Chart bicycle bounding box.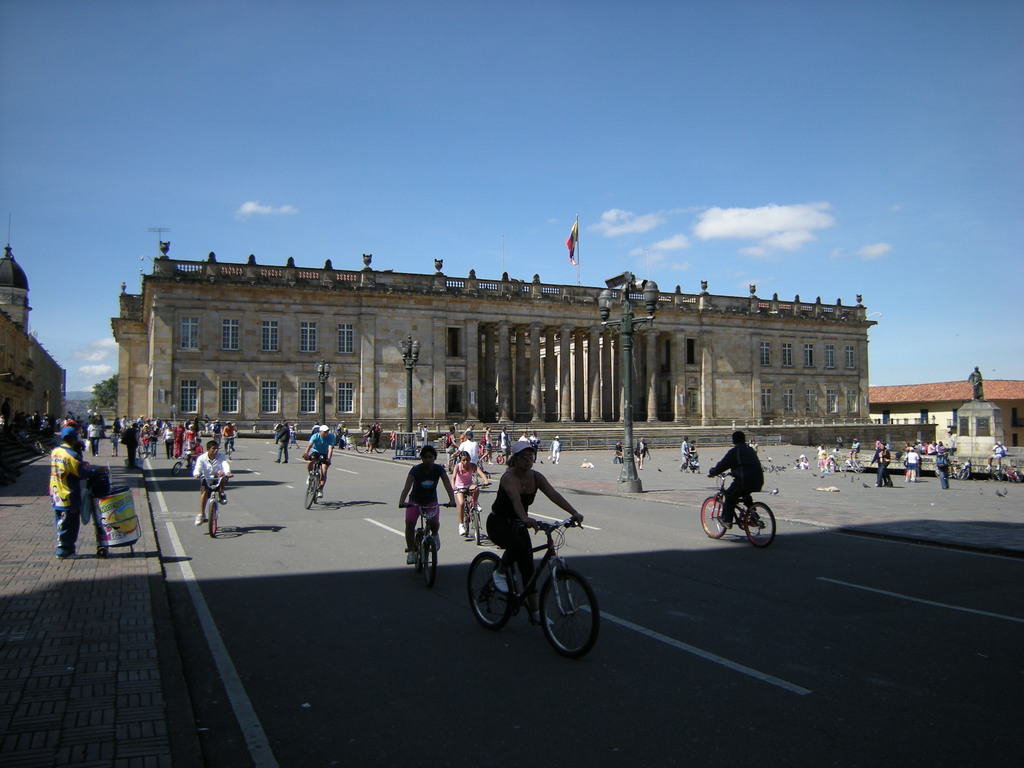
Charted: 698, 468, 775, 550.
